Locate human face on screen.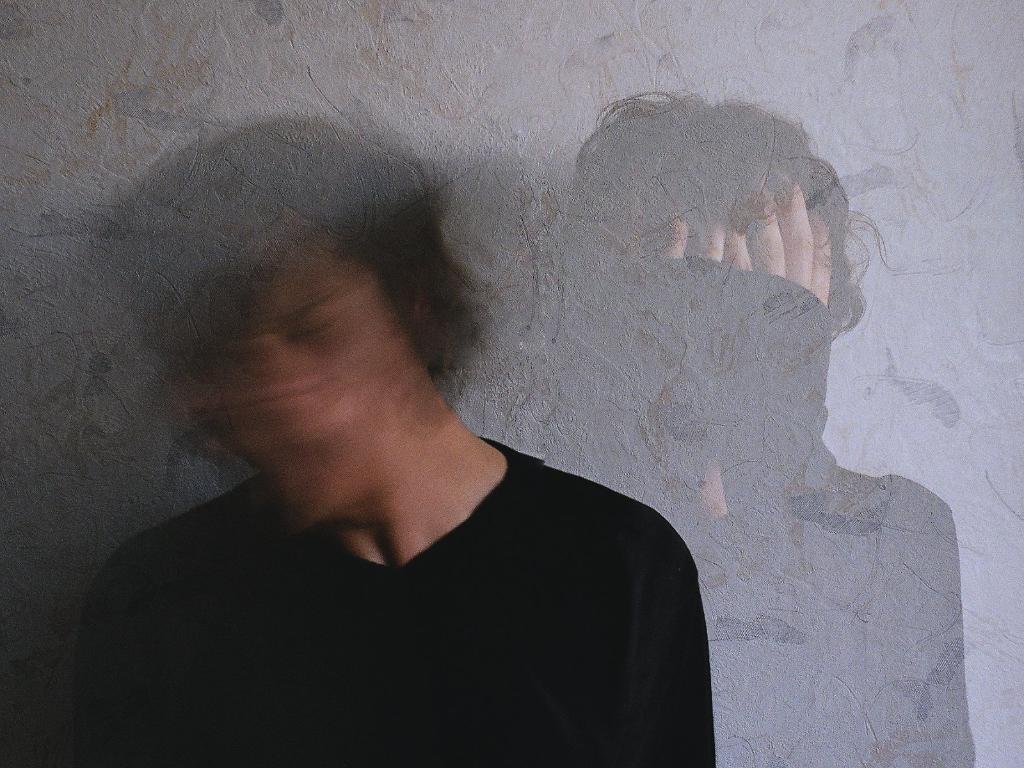
On screen at x1=181 y1=254 x2=415 y2=532.
